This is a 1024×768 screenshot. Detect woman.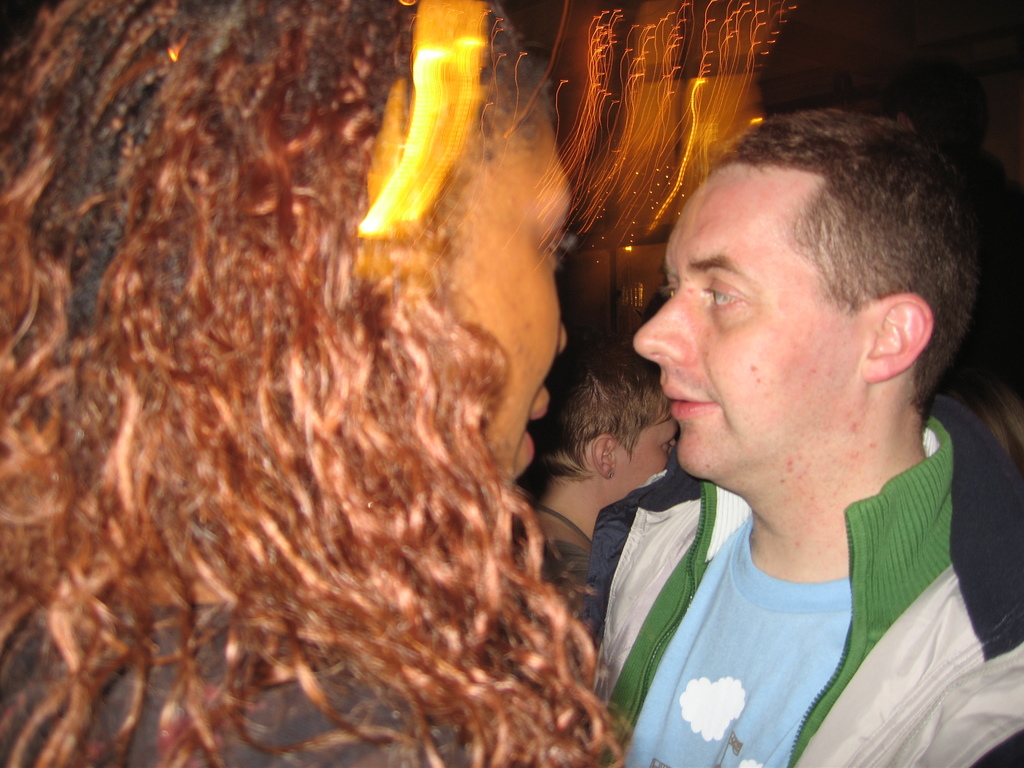
[530, 342, 684, 645].
